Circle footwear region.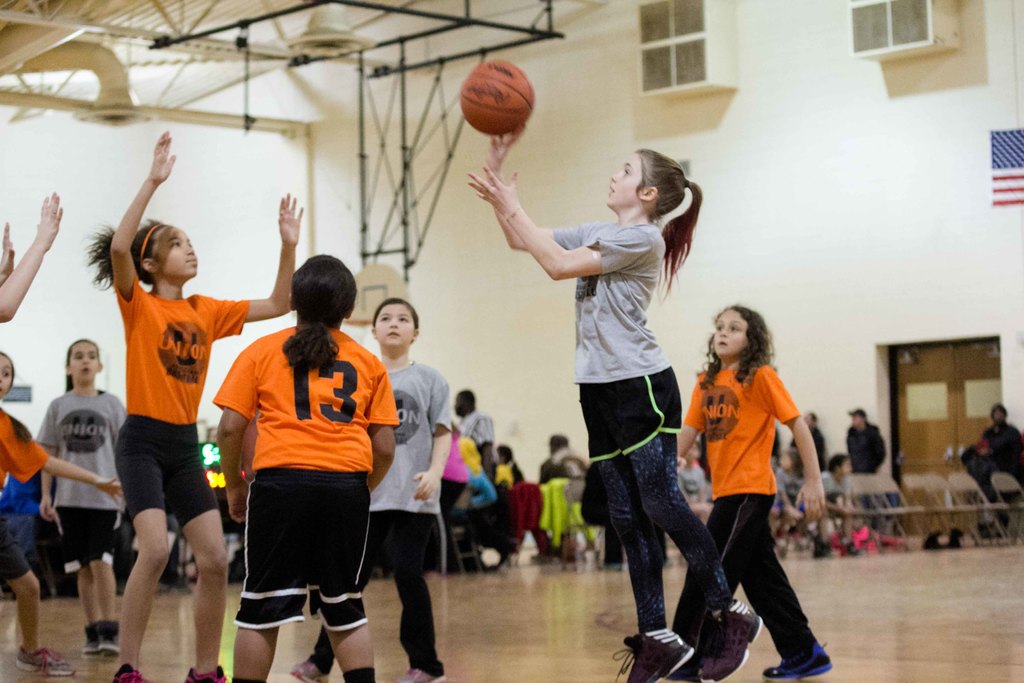
Region: bbox=(694, 600, 763, 682).
